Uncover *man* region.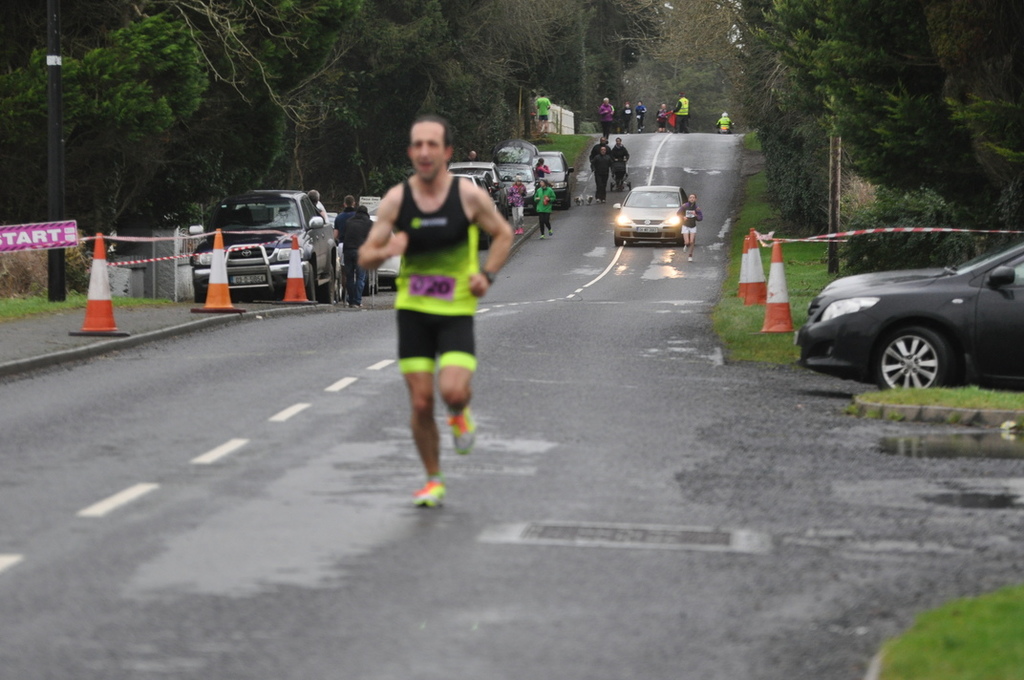
Uncovered: box=[360, 127, 514, 503].
